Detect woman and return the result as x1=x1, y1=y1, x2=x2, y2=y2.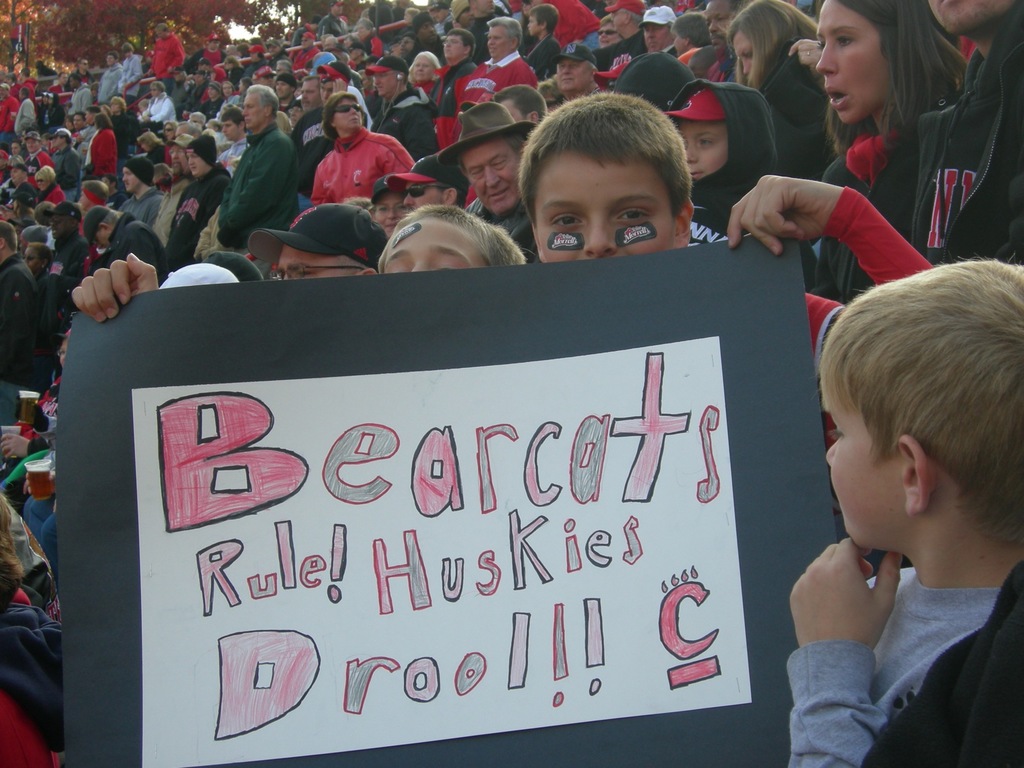
x1=769, y1=21, x2=944, y2=221.
